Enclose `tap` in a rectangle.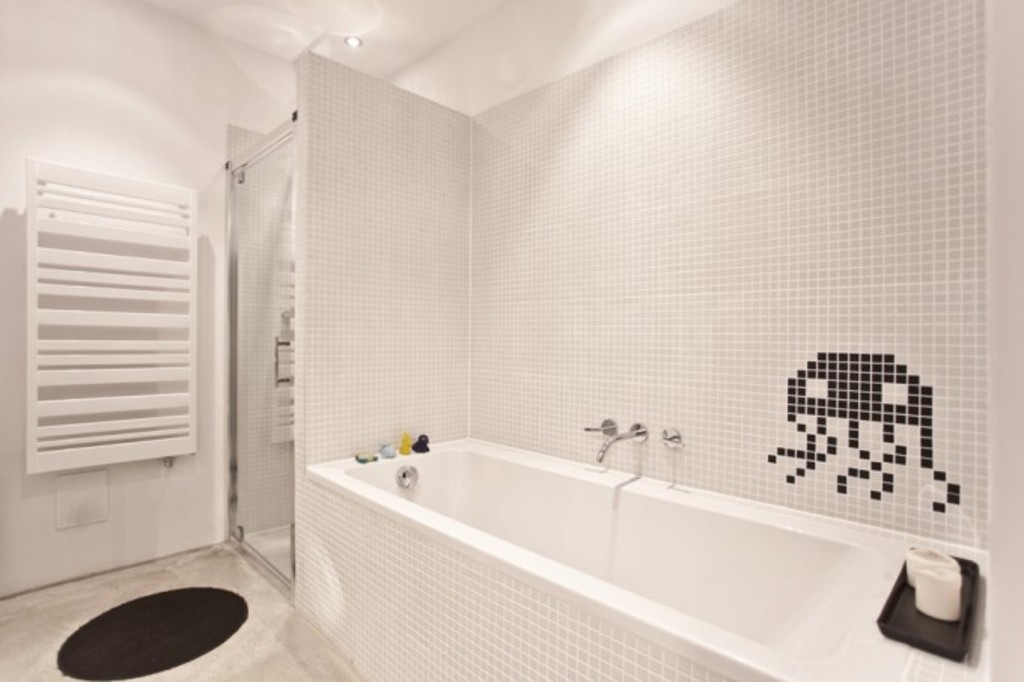
587, 413, 673, 498.
